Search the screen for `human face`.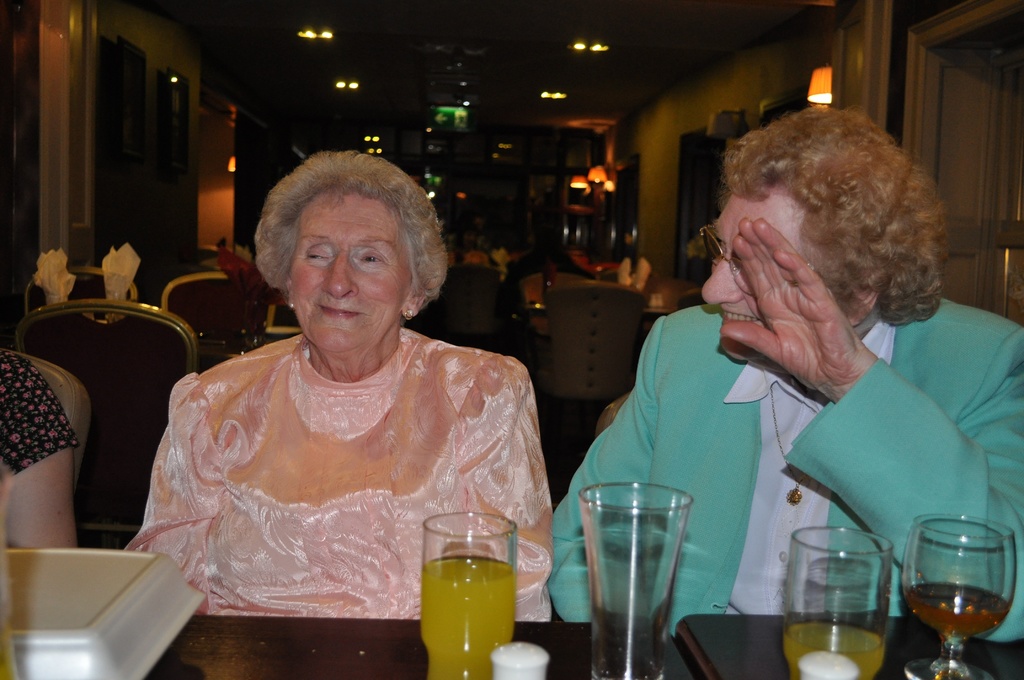
Found at (698, 193, 803, 358).
